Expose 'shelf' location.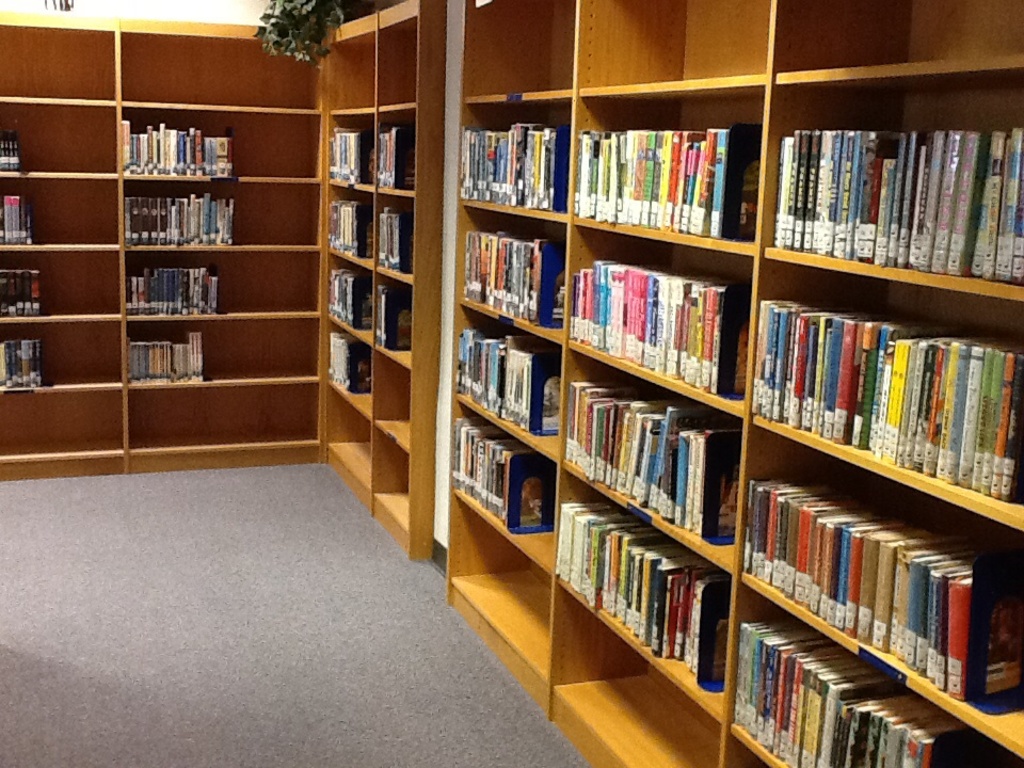
Exposed at [left=777, top=3, right=1023, bottom=66].
